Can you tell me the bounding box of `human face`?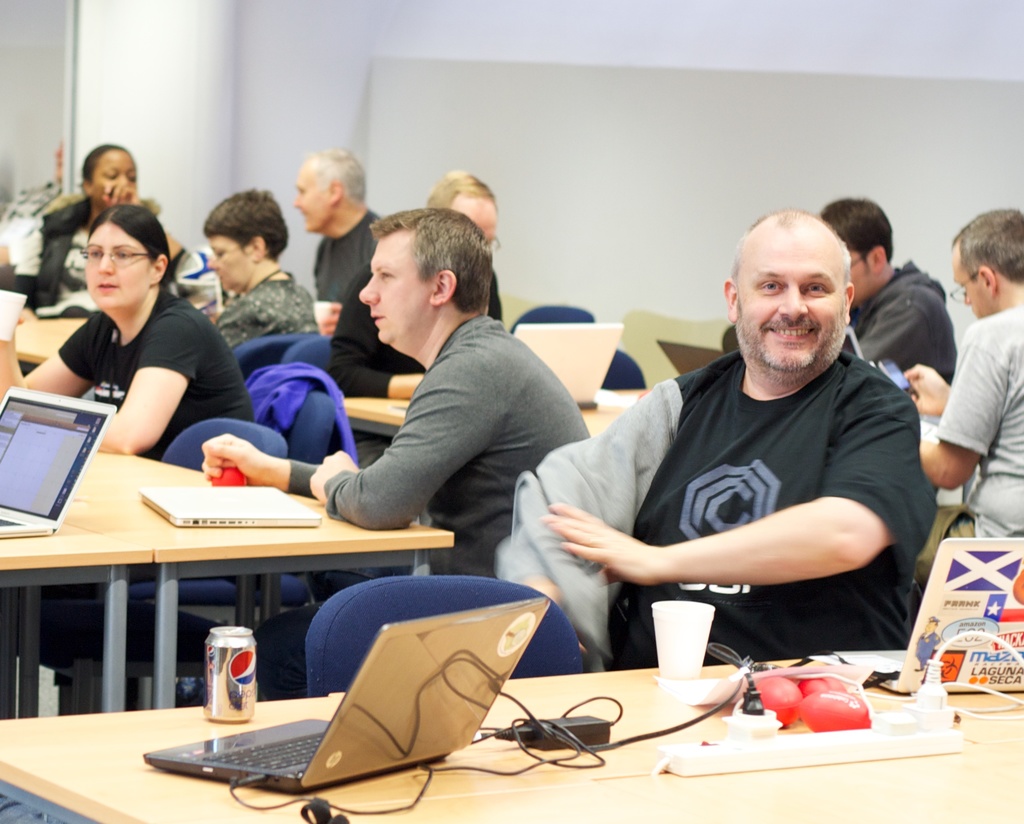
[left=291, top=170, right=331, bottom=236].
